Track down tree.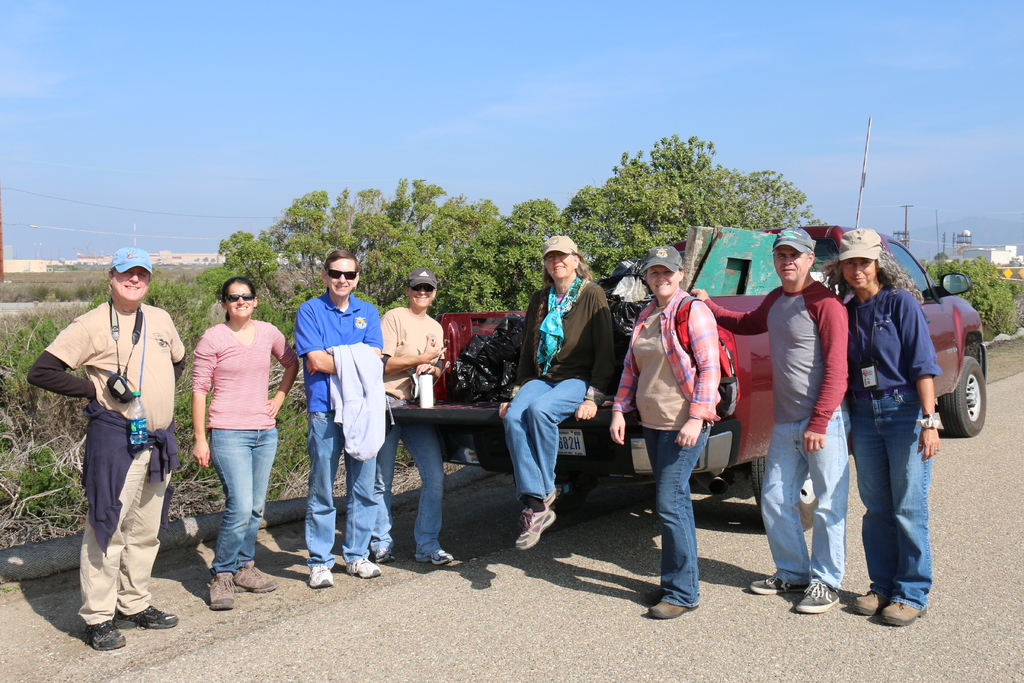
Tracked to <box>224,174,557,342</box>.
